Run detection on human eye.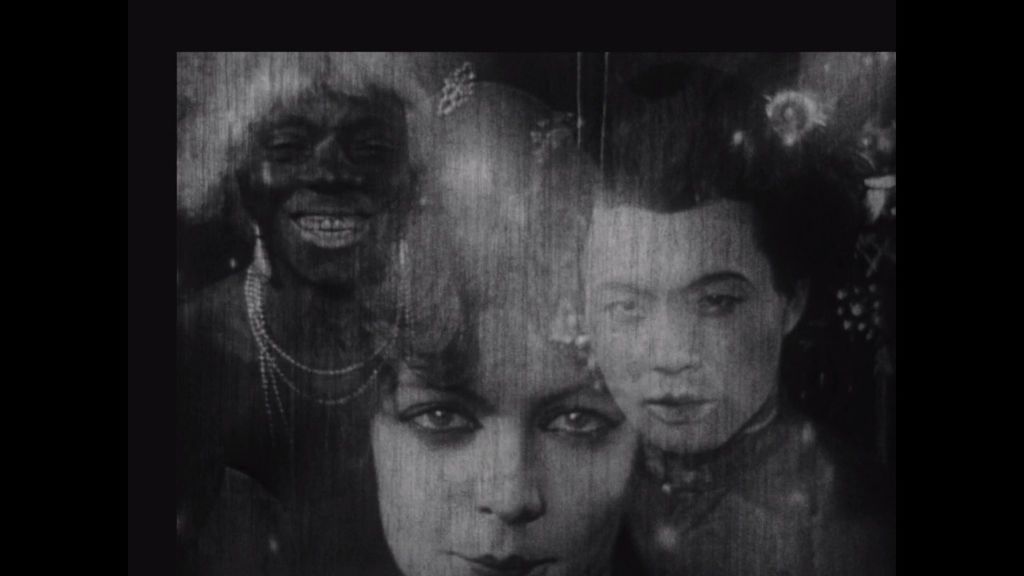
Result: x1=684 y1=291 x2=748 y2=314.
